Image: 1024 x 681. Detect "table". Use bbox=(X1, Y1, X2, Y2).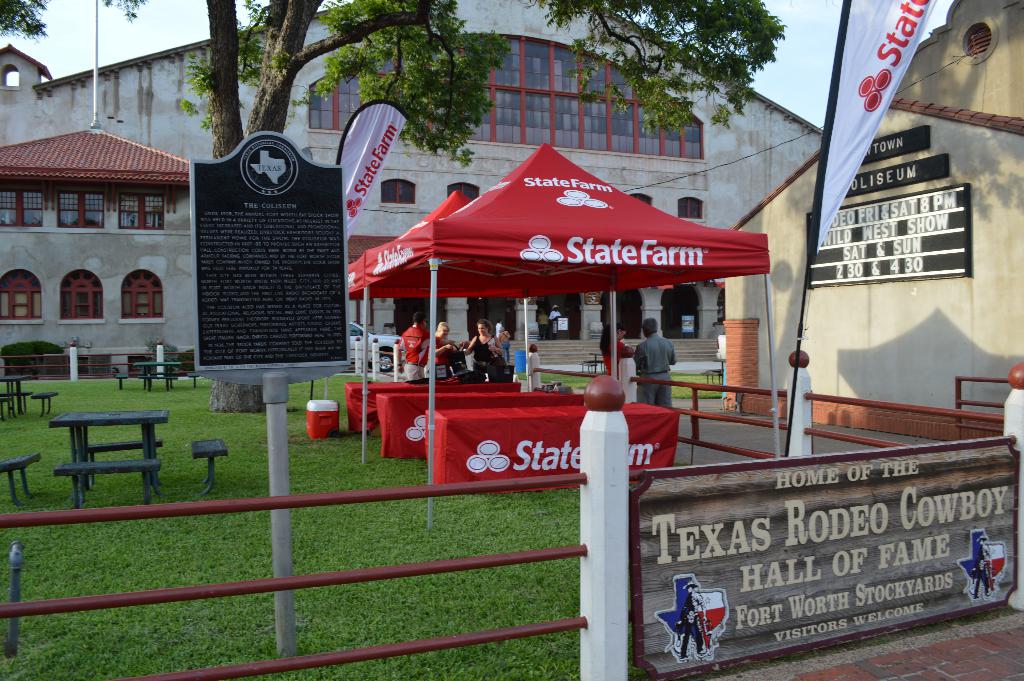
bbox=(138, 359, 184, 390).
